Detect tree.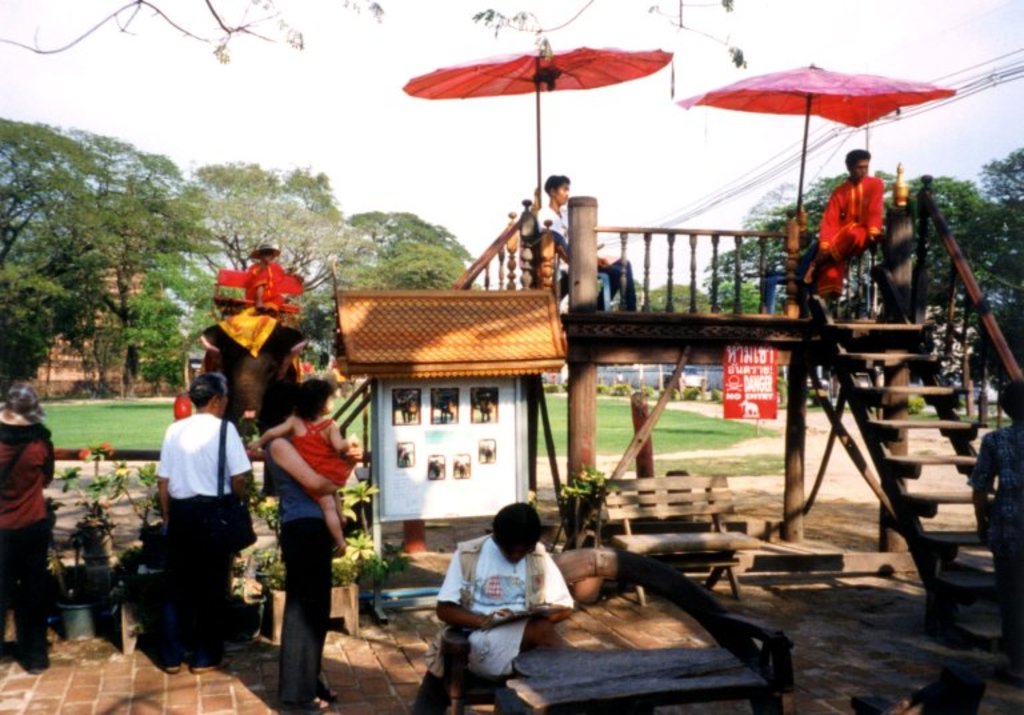
Detected at crop(0, 121, 113, 394).
